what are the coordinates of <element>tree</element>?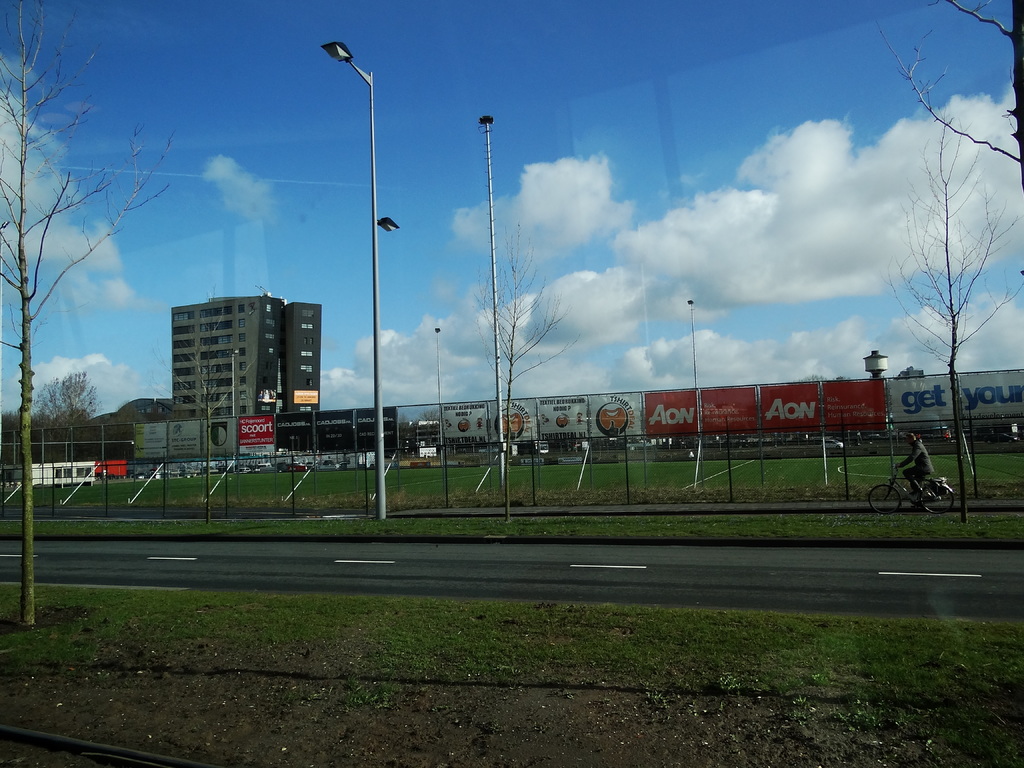
bbox=(858, 0, 1022, 273).
